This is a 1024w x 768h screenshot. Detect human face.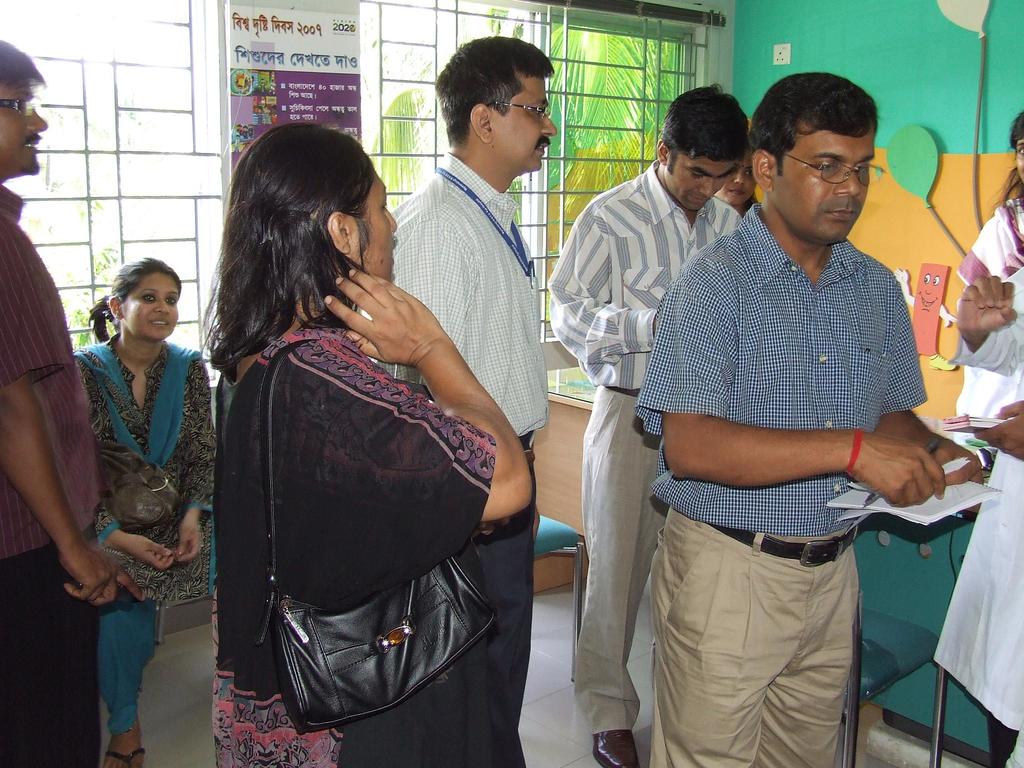
715:155:760:209.
